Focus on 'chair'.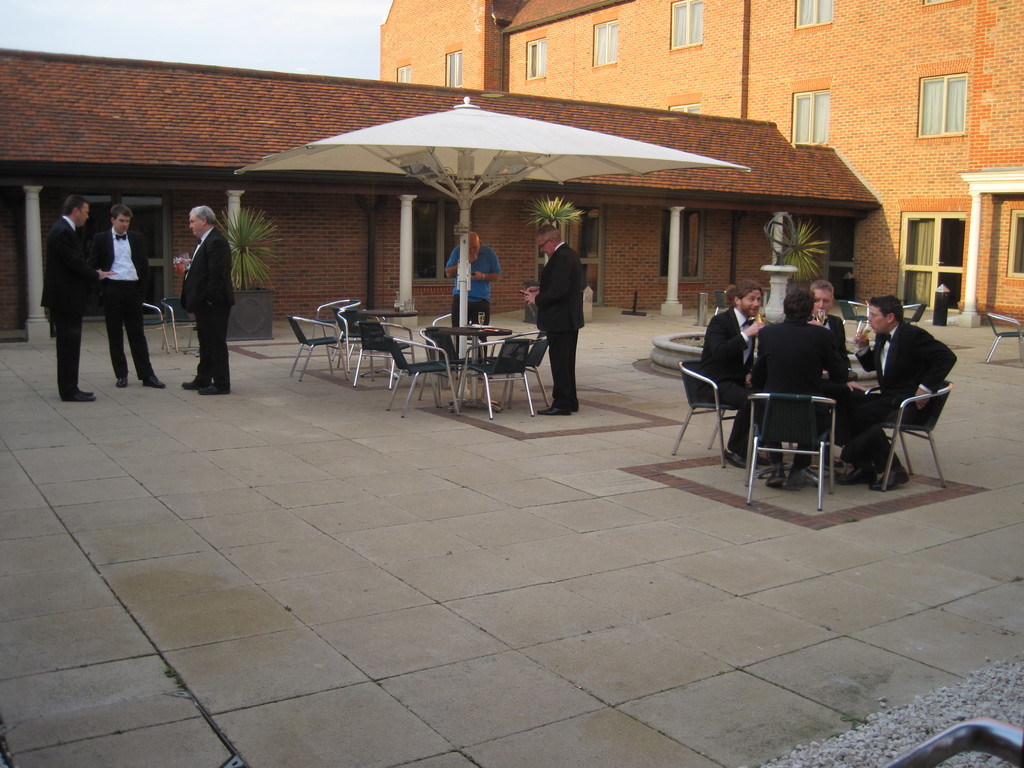
Focused at bbox(902, 299, 927, 328).
